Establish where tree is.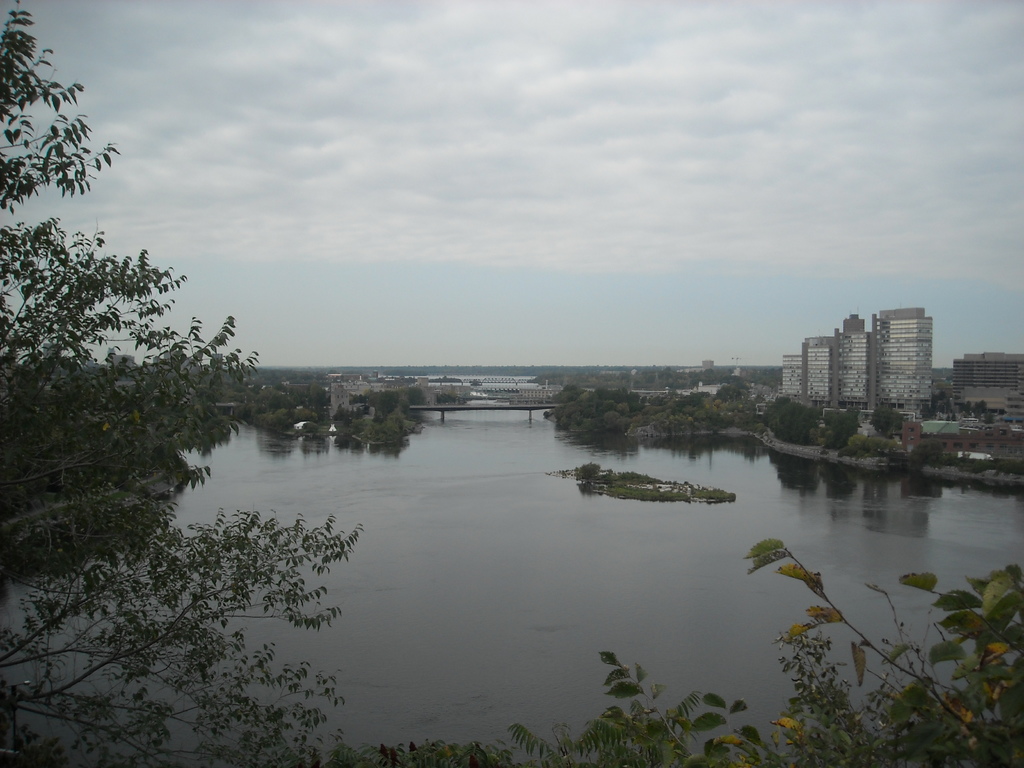
Established at [337,392,428,461].
